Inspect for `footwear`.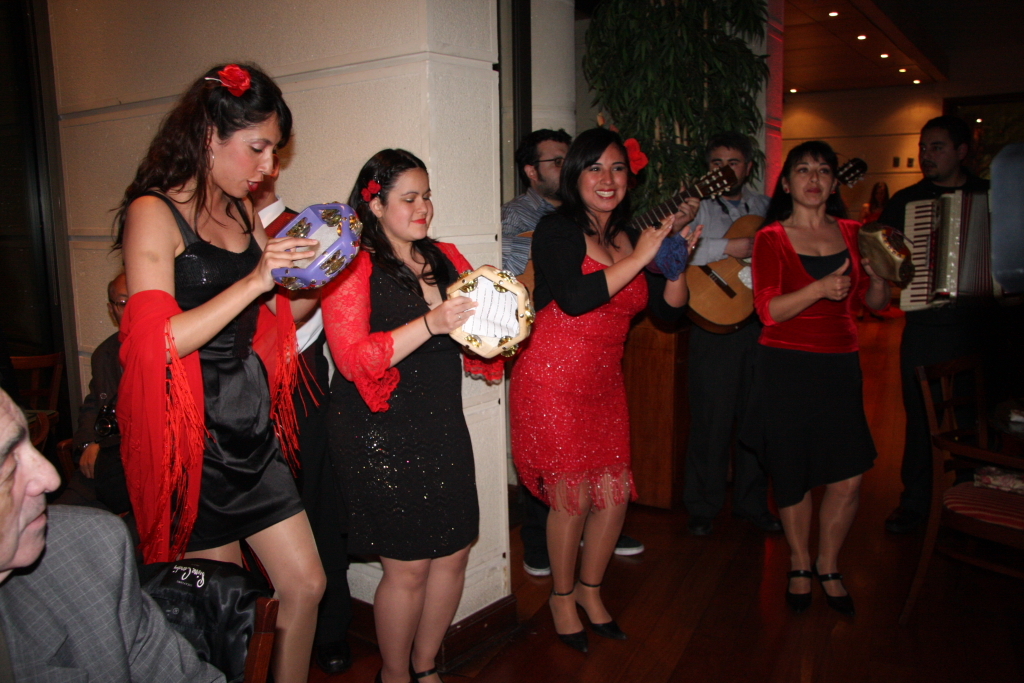
Inspection: [689,517,710,533].
